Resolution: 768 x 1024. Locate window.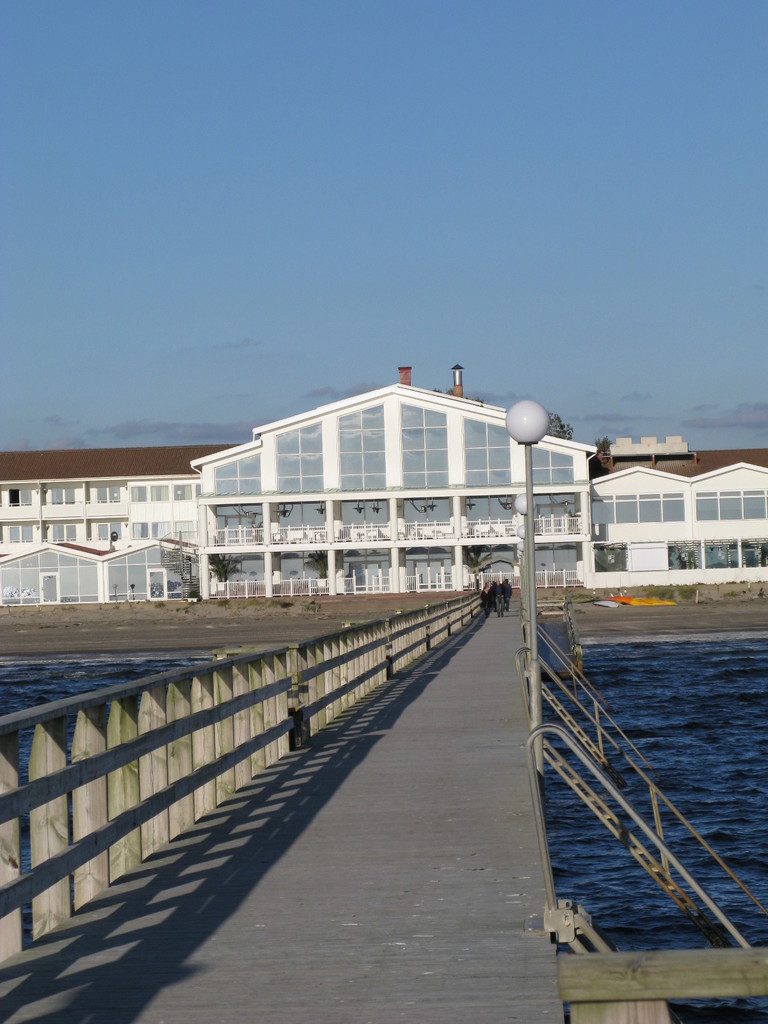
l=399, t=399, r=450, b=488.
